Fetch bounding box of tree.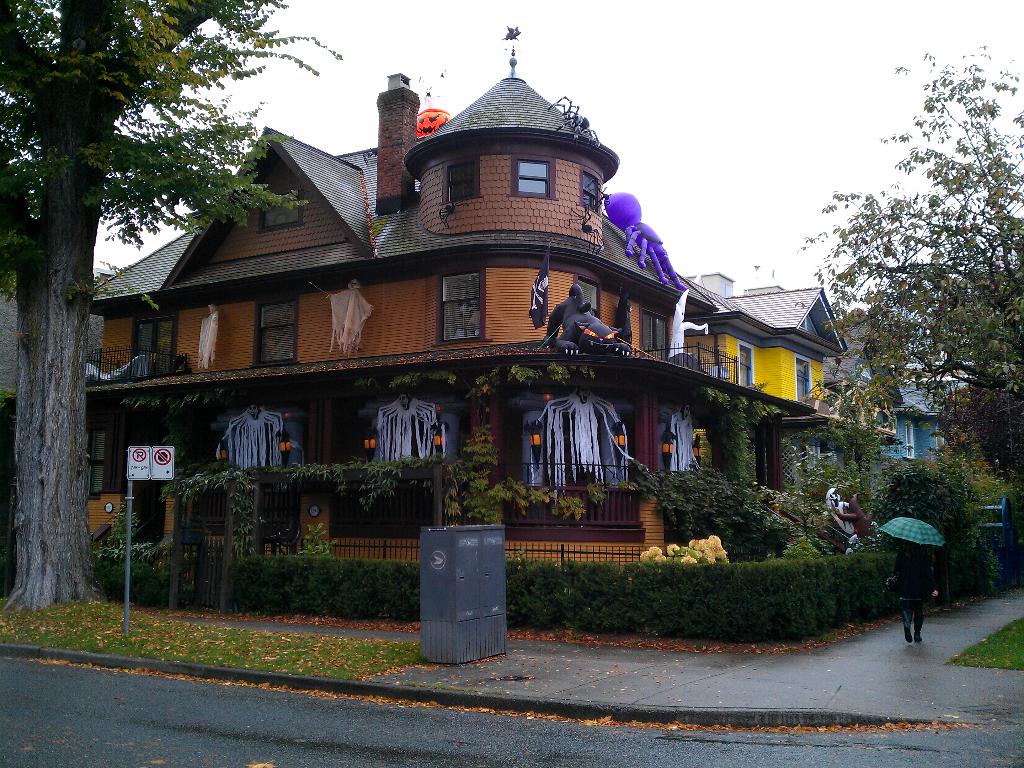
Bbox: Rect(794, 50, 1023, 414).
